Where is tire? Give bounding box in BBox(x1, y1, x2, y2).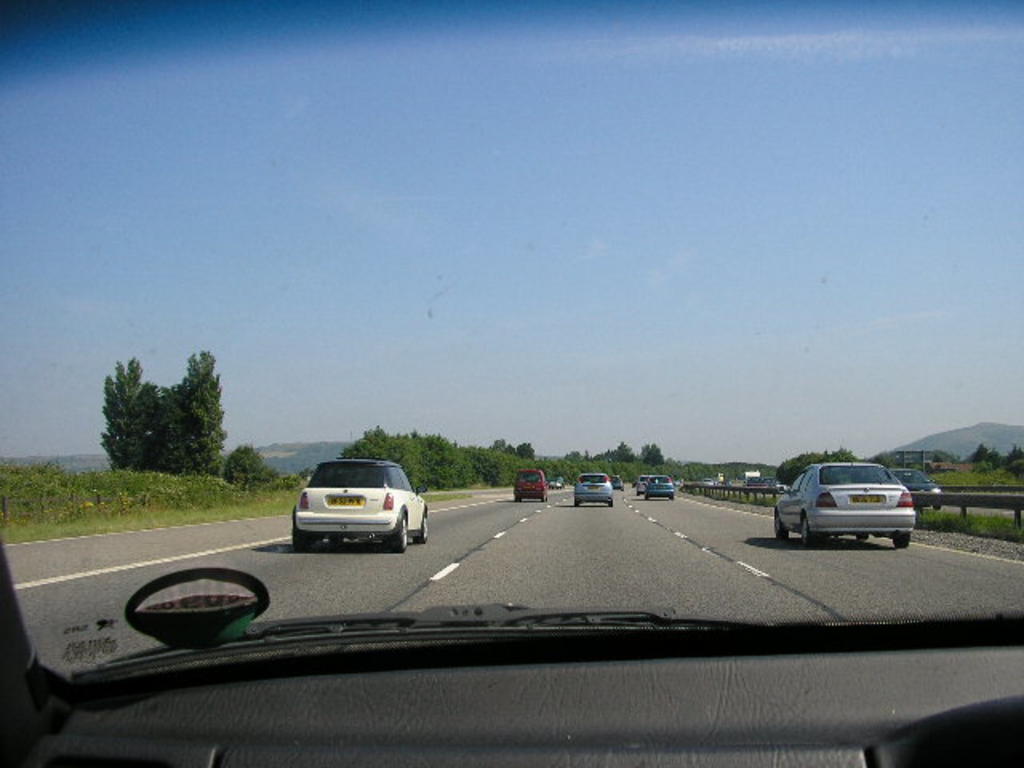
BBox(854, 531, 870, 536).
